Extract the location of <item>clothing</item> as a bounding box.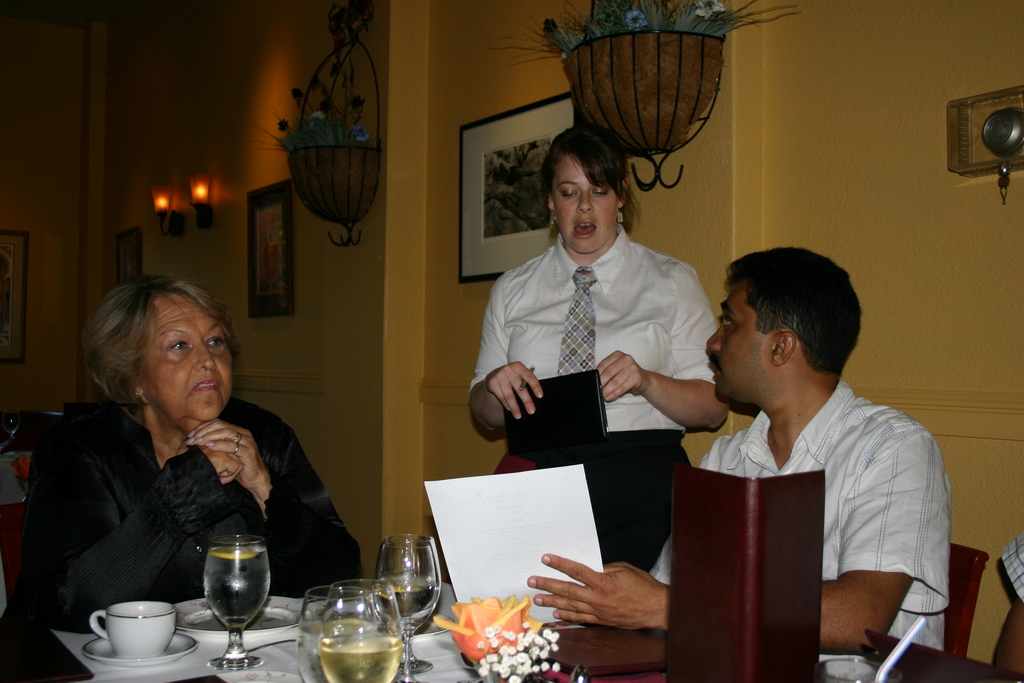
bbox=[472, 186, 730, 503].
